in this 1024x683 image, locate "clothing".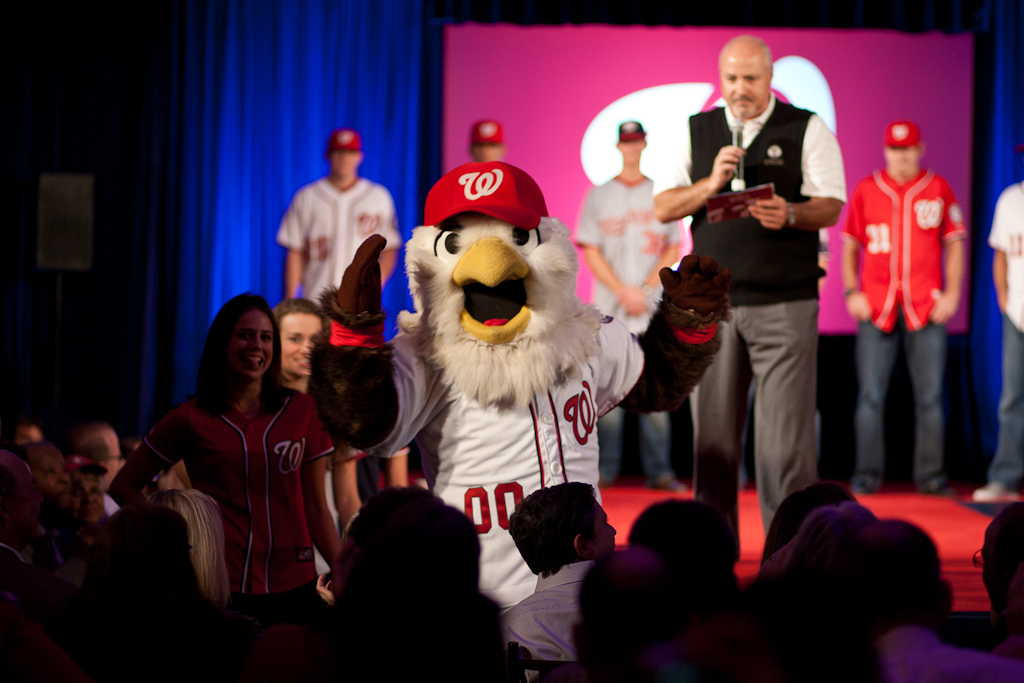
Bounding box: locate(987, 183, 1023, 486).
